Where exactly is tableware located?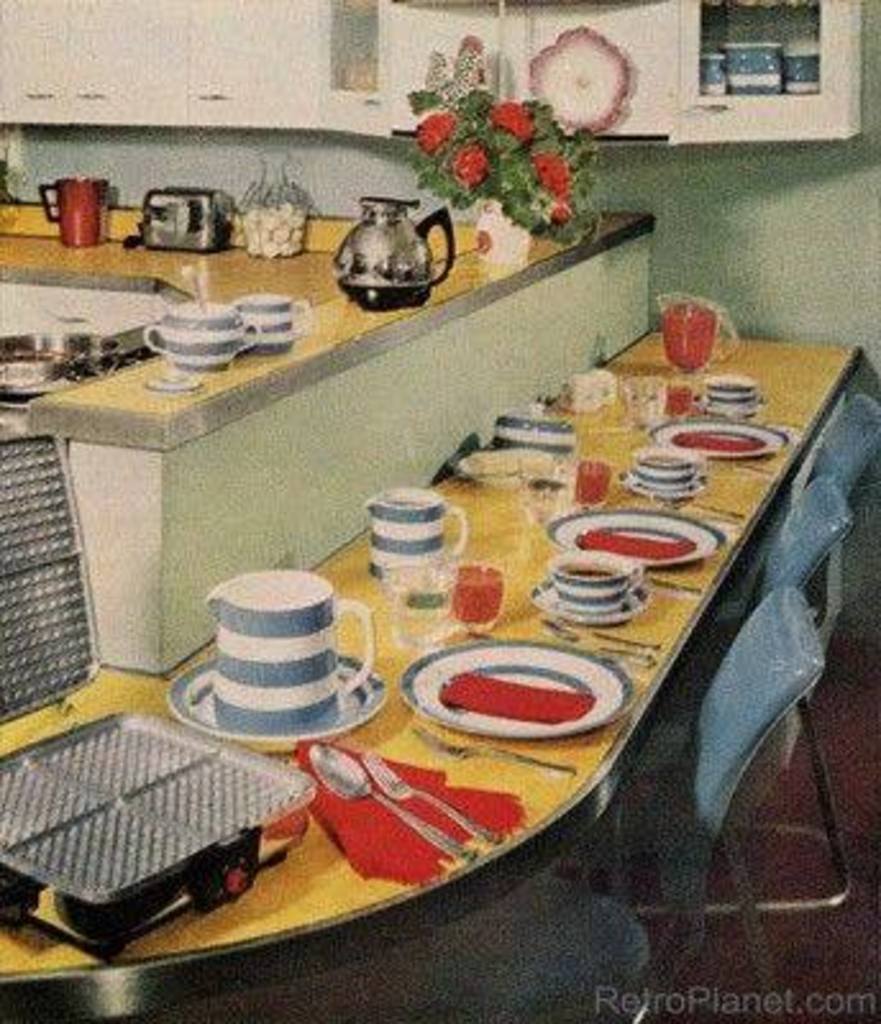
Its bounding box is [561, 458, 627, 499].
